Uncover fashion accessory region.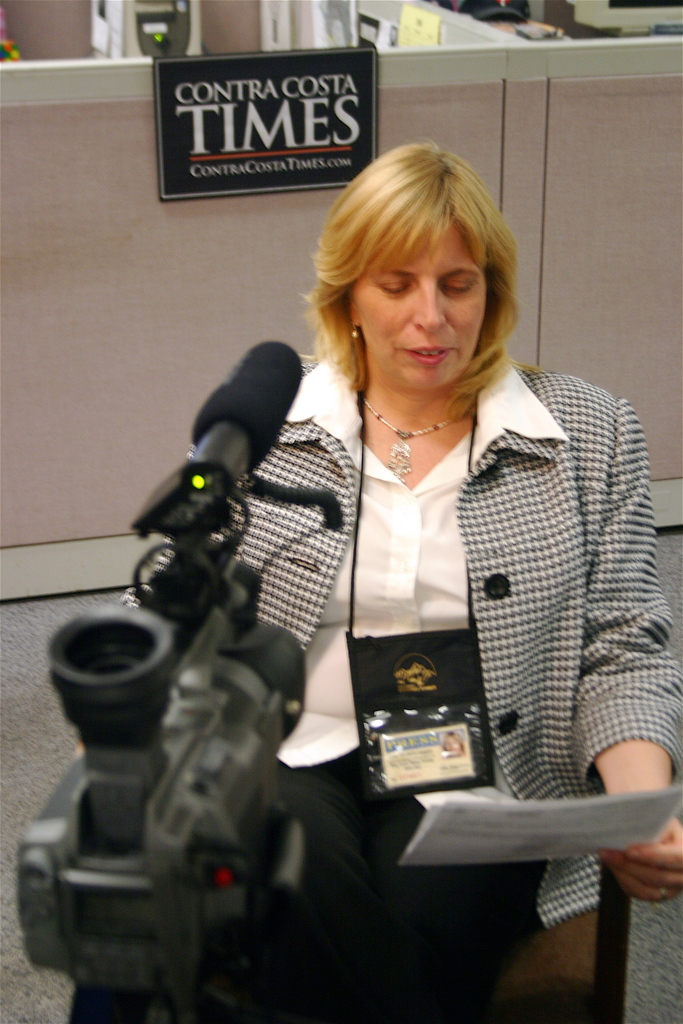
Uncovered: crop(361, 393, 473, 484).
